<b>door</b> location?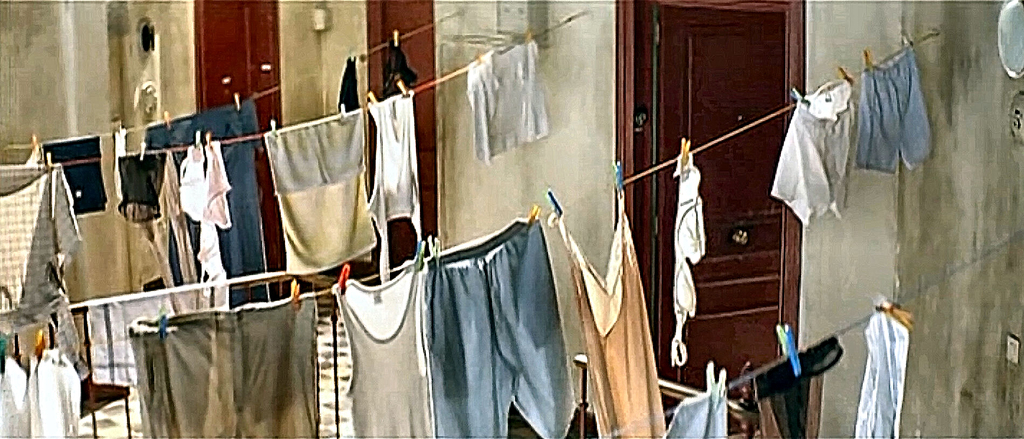
bbox(385, 1, 435, 280)
